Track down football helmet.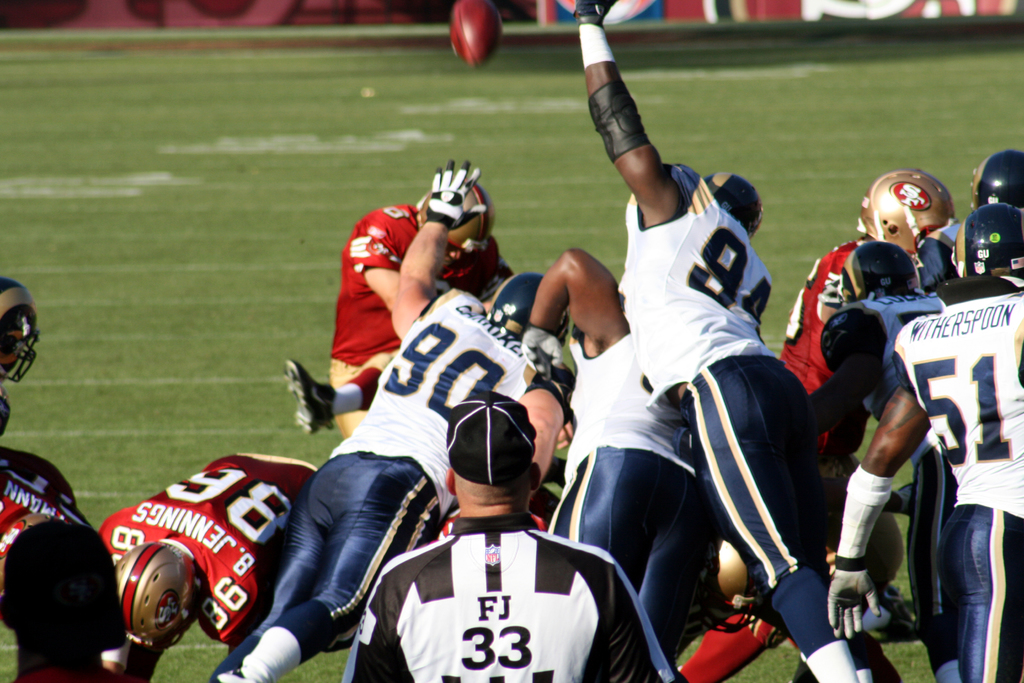
Tracked to 481/267/570/343.
